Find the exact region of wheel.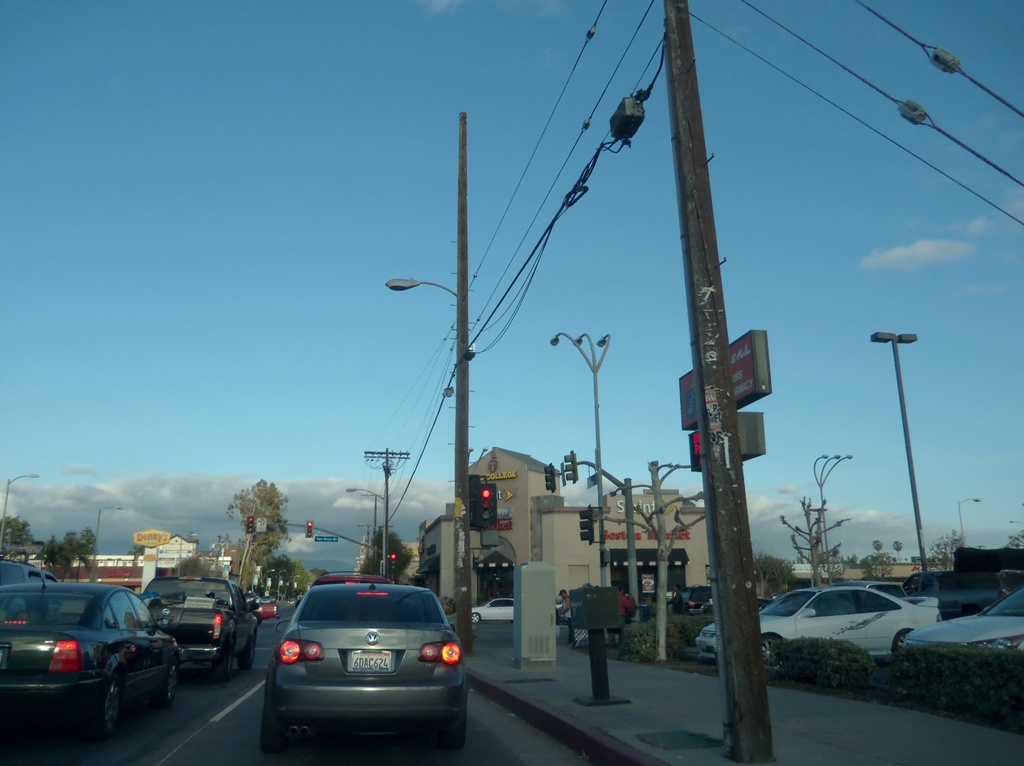
Exact region: bbox=(153, 660, 178, 708).
